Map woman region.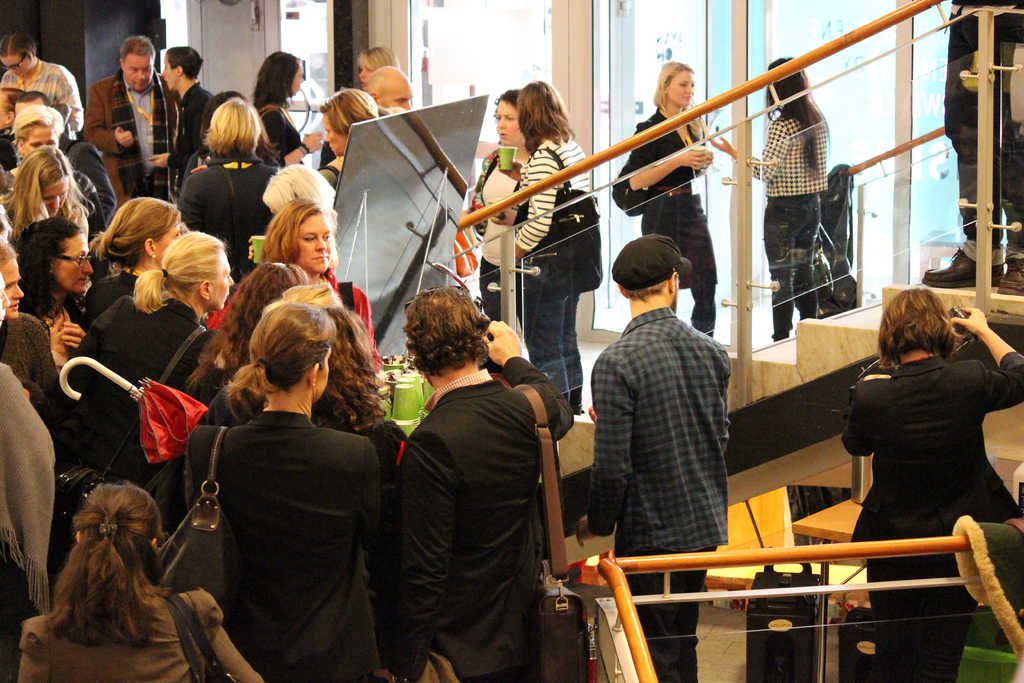
Mapped to pyautogui.locateOnScreen(845, 279, 1023, 682).
